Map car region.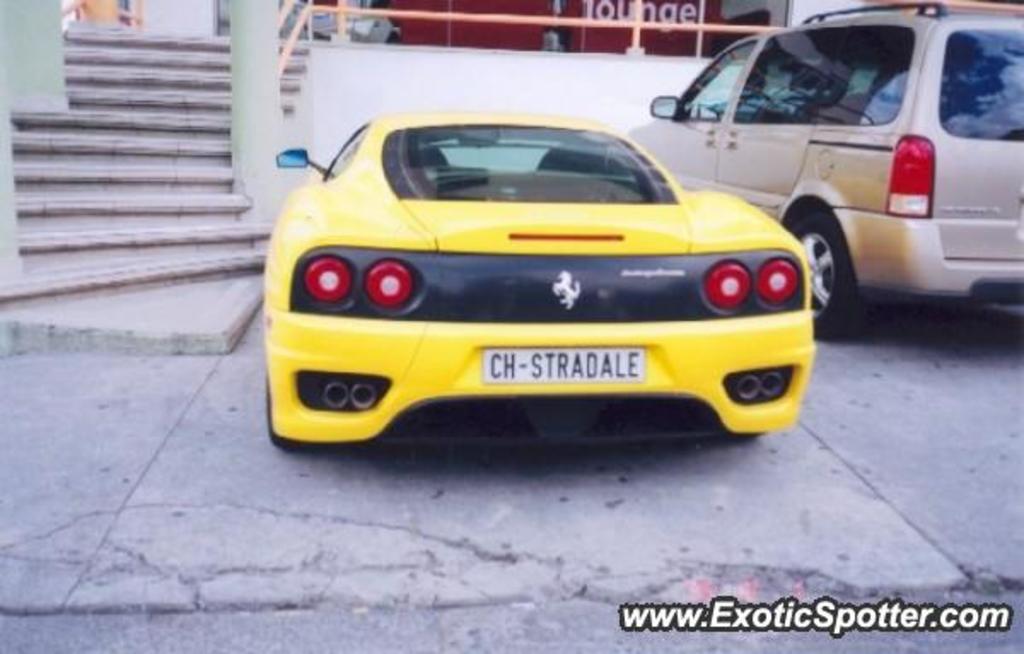
Mapped to box=[621, 2, 1022, 343].
